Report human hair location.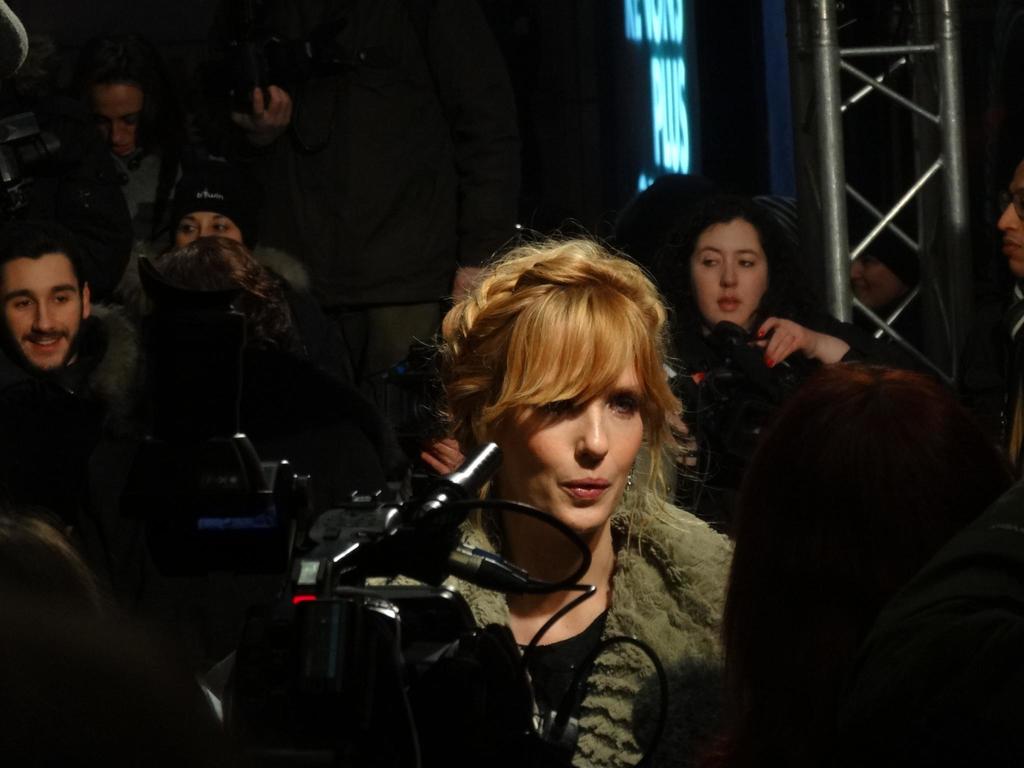
Report: [left=131, top=236, right=287, bottom=346].
